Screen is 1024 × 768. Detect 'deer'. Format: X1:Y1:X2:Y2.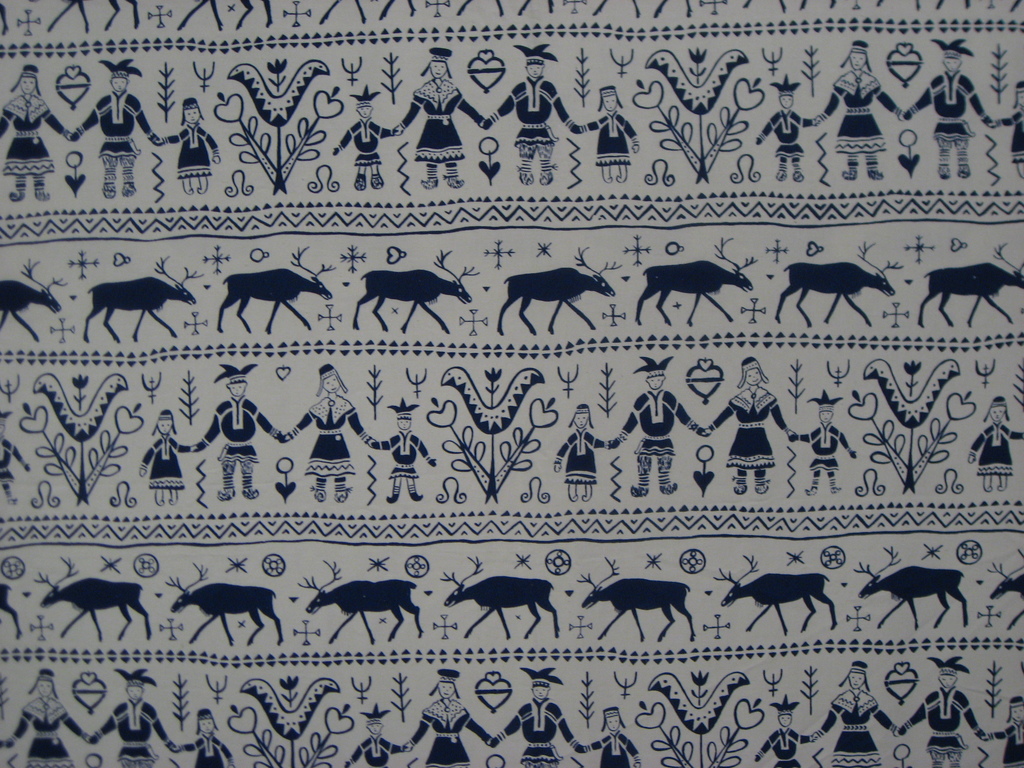
353:250:483:337.
